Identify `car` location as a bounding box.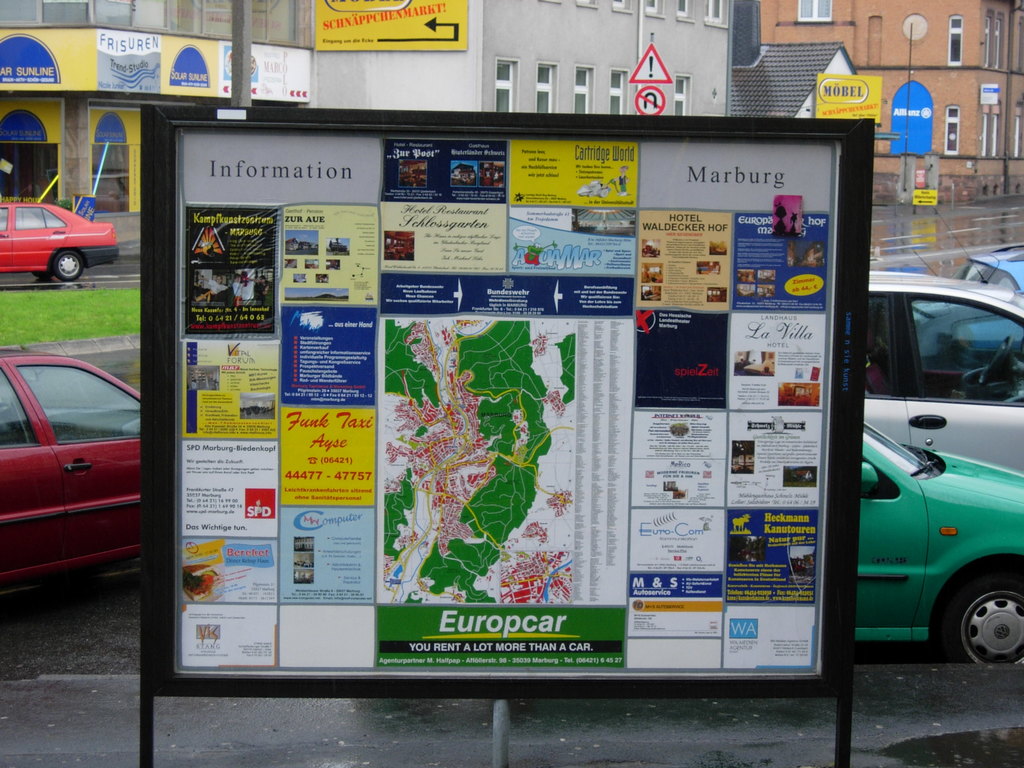
{"x1": 6, "y1": 182, "x2": 122, "y2": 280}.
